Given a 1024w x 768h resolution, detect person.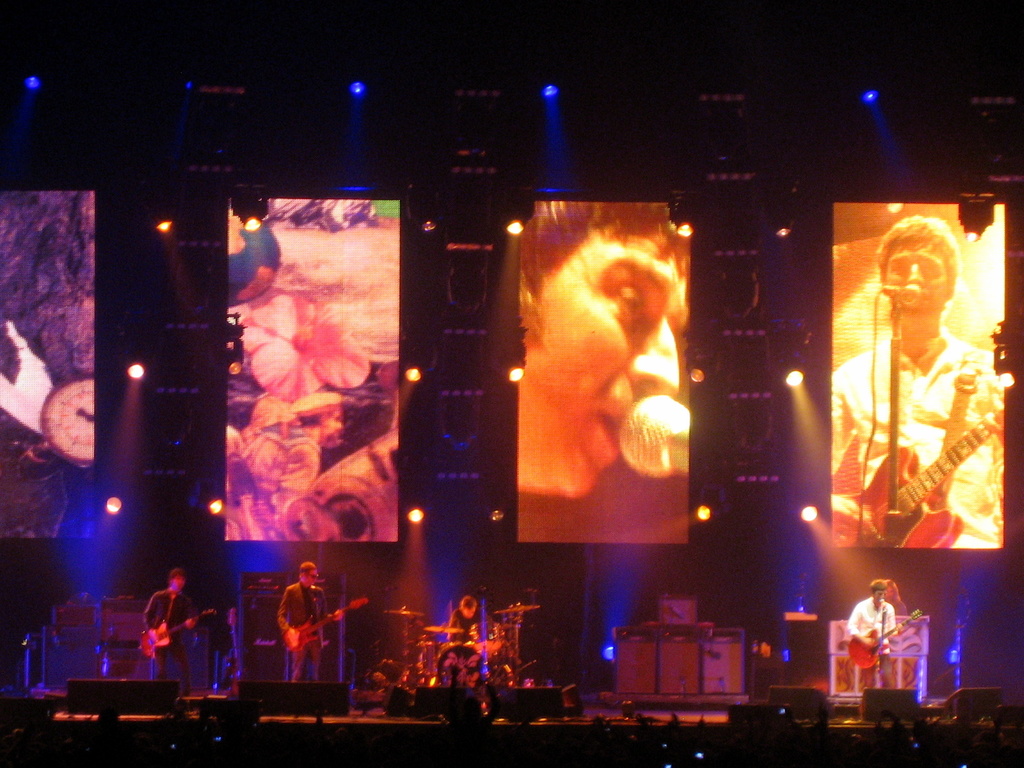
833/214/1013/542.
